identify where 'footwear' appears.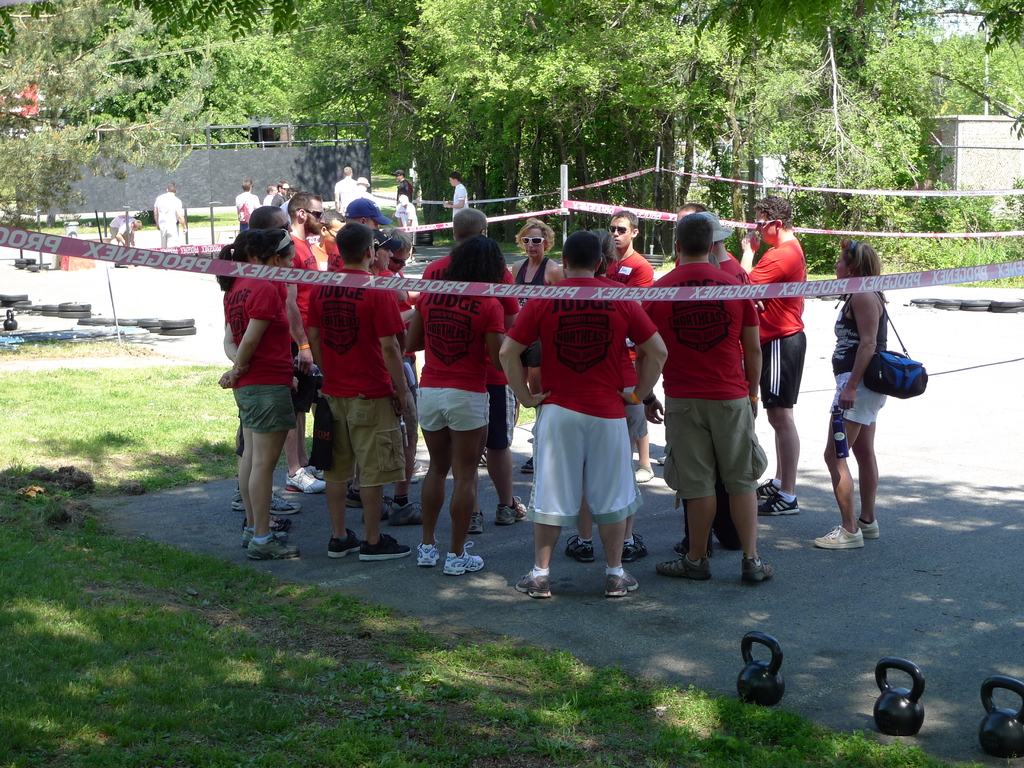
Appears at Rect(468, 511, 487, 539).
